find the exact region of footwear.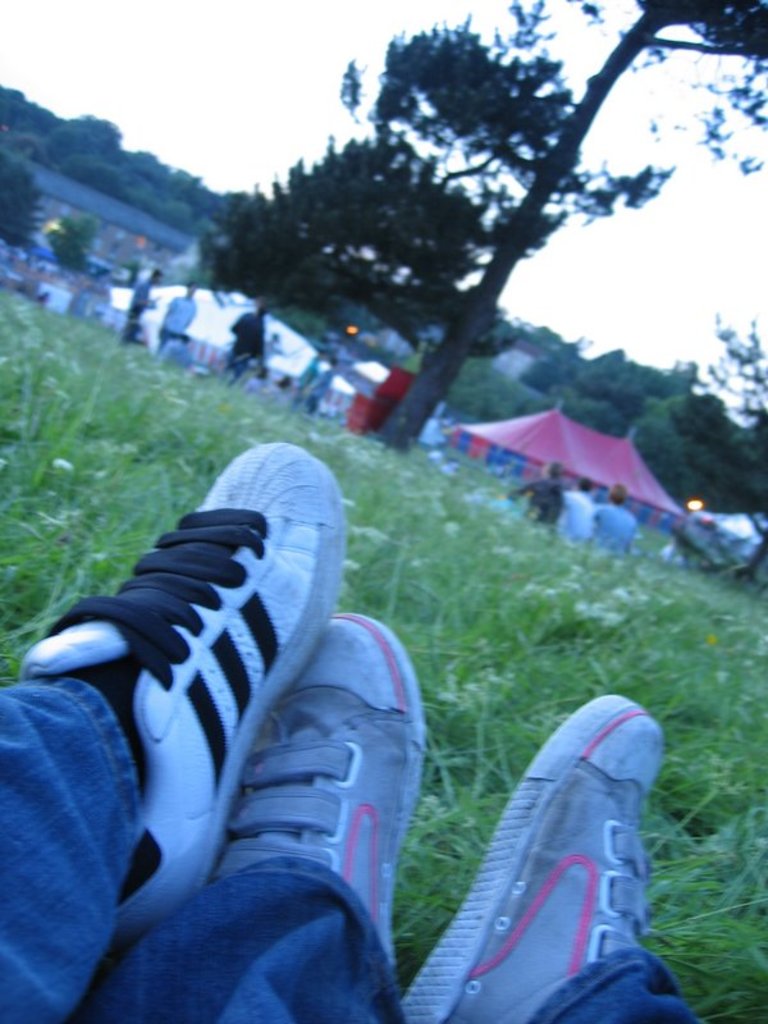
Exact region: bbox(397, 695, 645, 1020).
